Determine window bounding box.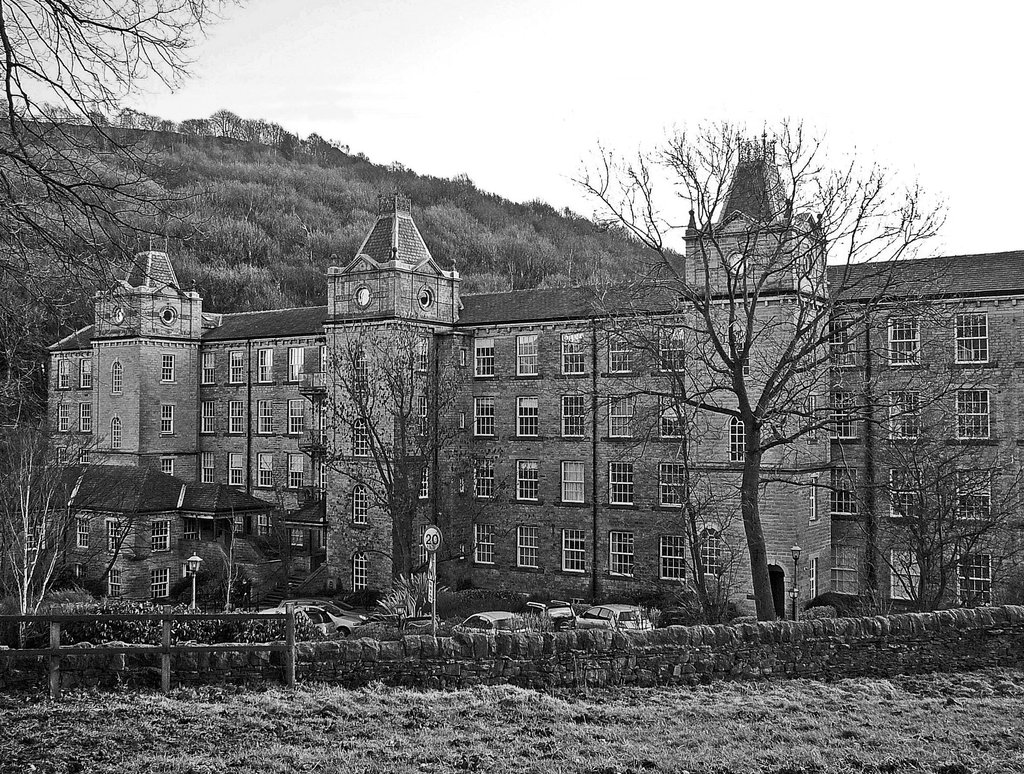
Determined: detection(319, 460, 327, 489).
